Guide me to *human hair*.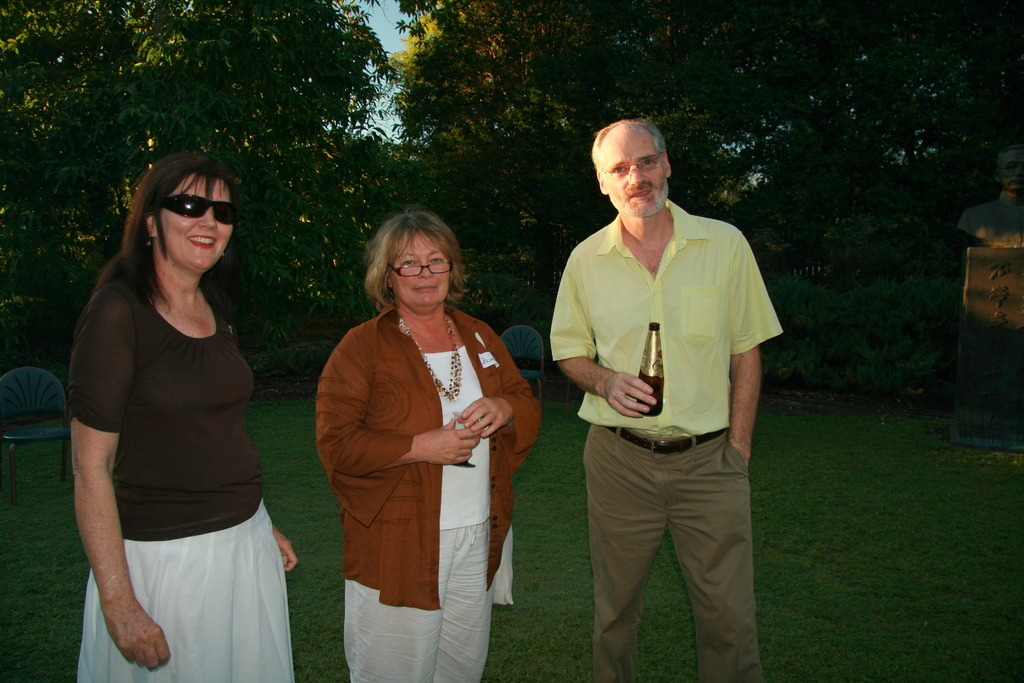
Guidance: left=100, top=151, right=237, bottom=322.
